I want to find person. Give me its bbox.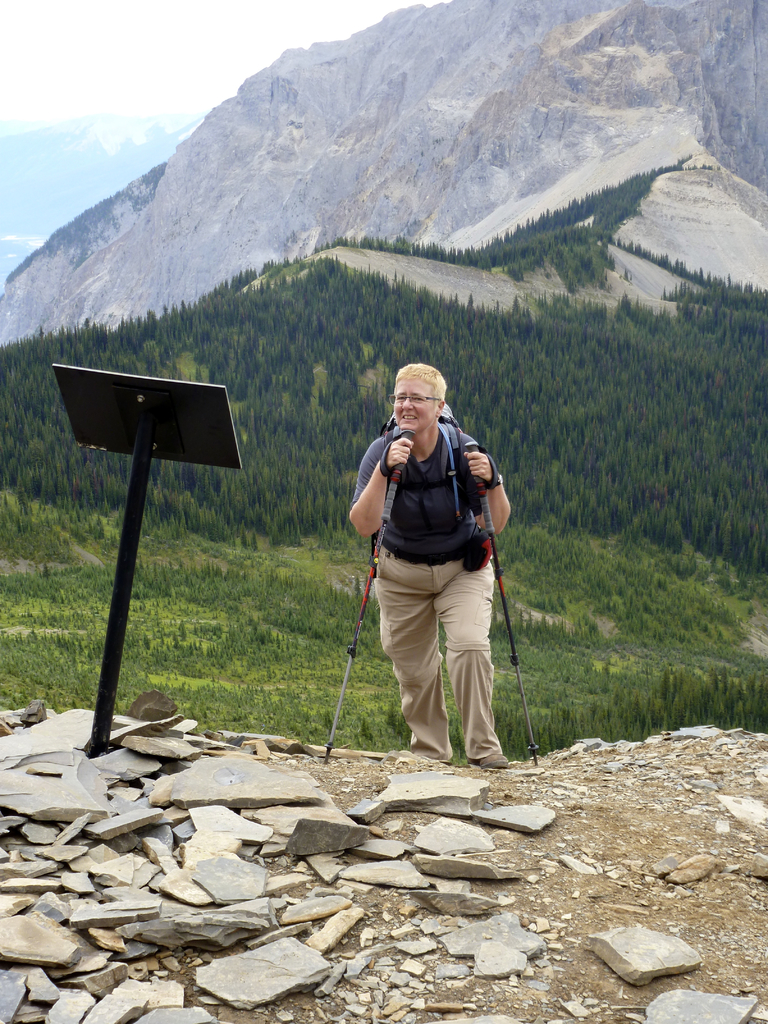
pyautogui.locateOnScreen(348, 365, 512, 767).
